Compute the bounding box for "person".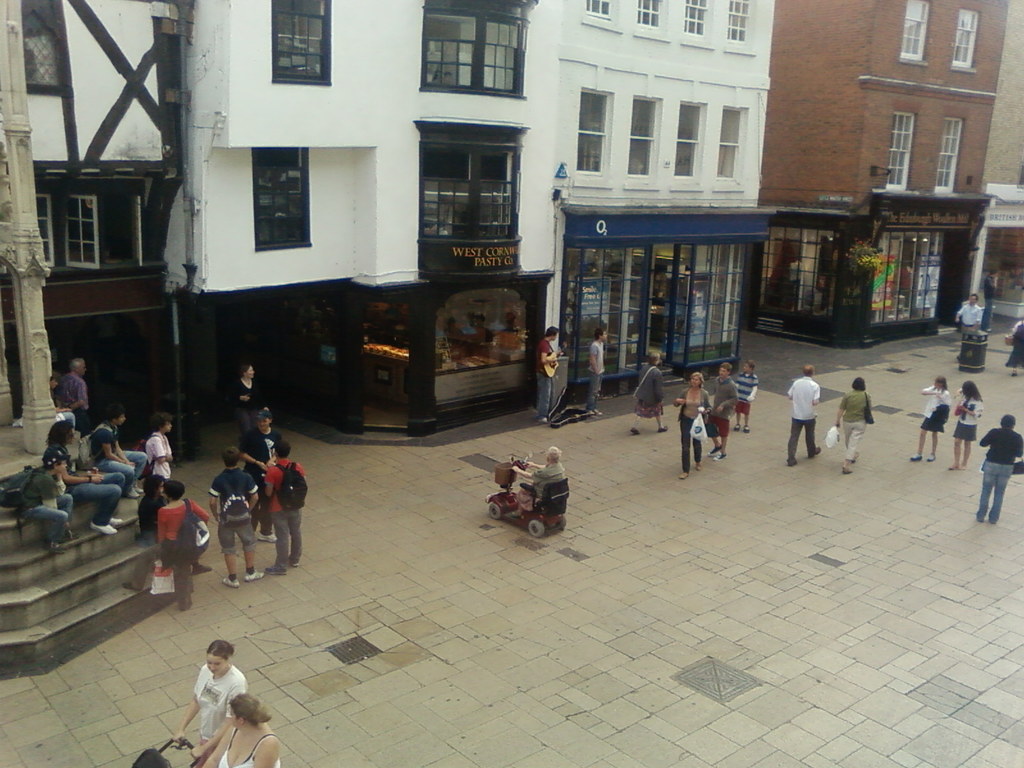
pyautogui.locateOnScreen(915, 378, 952, 463).
